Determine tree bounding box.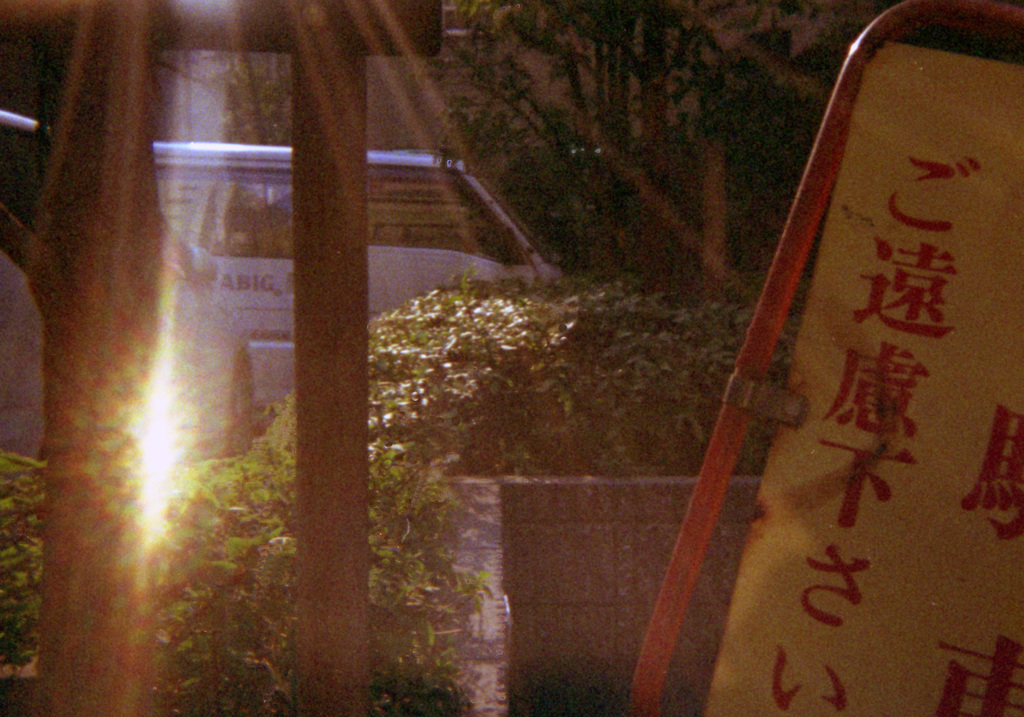
Determined: bbox(0, 0, 166, 716).
